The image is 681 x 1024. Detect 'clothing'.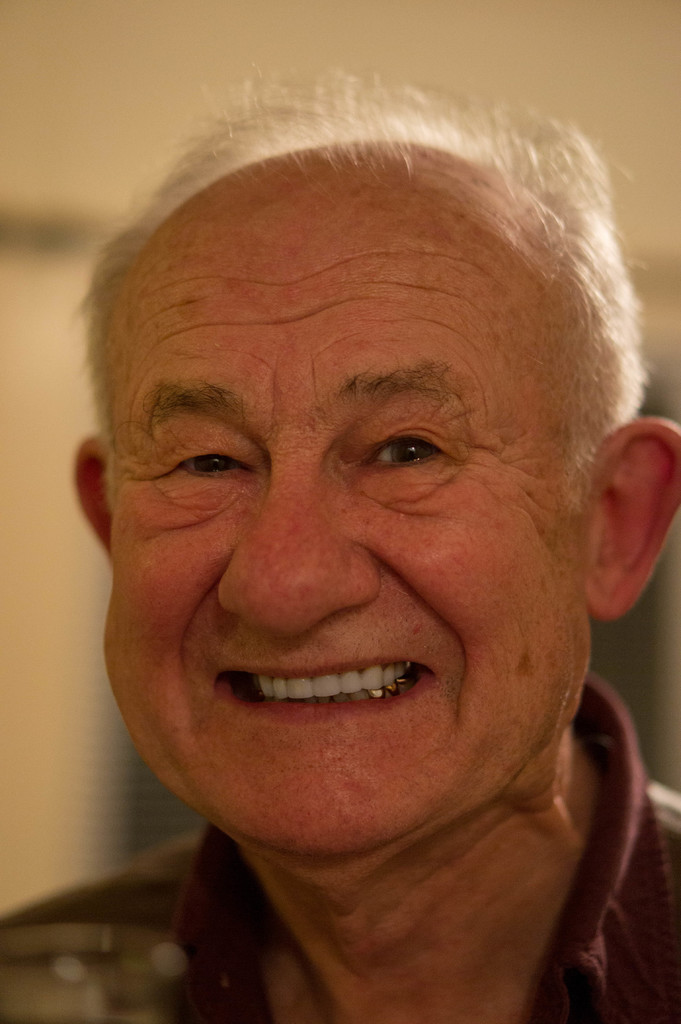
Detection: [x1=0, y1=668, x2=680, y2=1023].
